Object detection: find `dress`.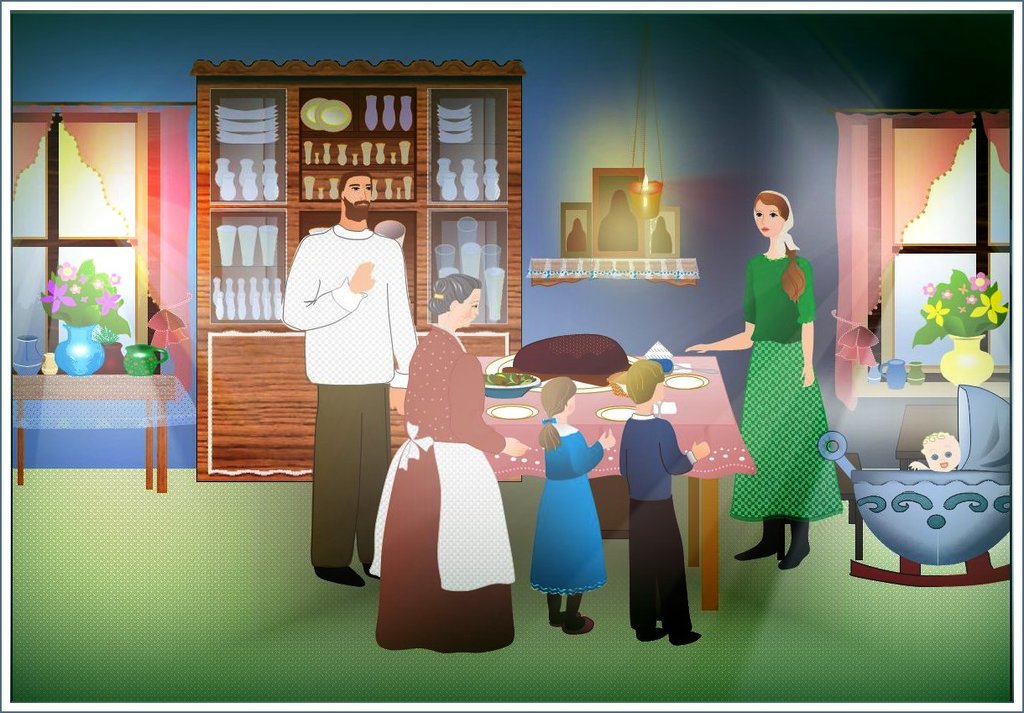
529:429:608:597.
